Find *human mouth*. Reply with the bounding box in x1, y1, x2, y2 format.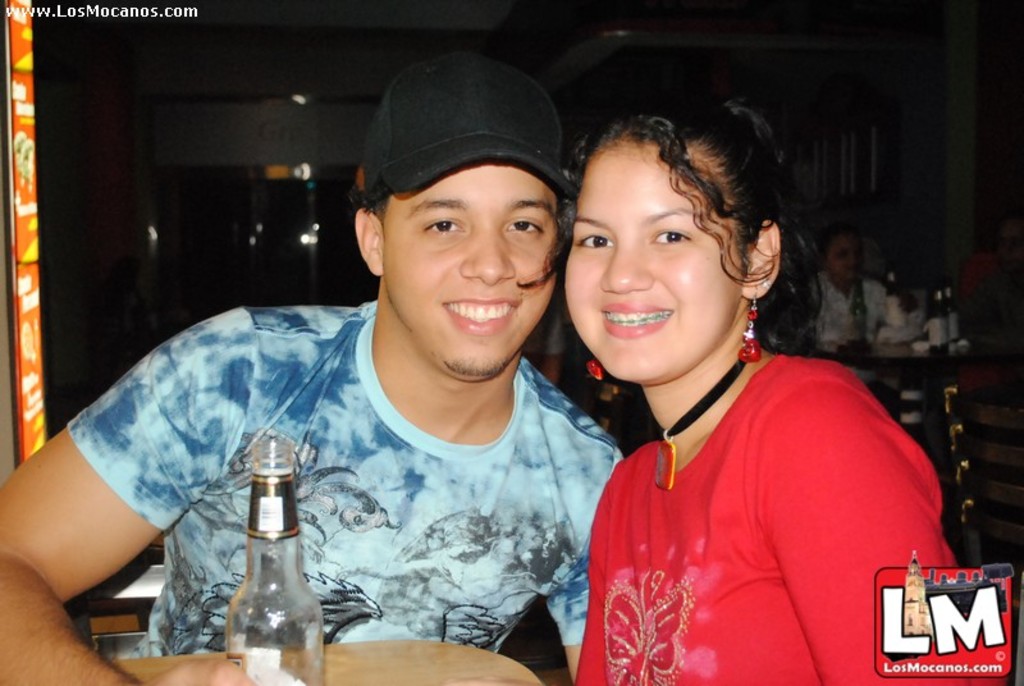
600, 299, 676, 335.
